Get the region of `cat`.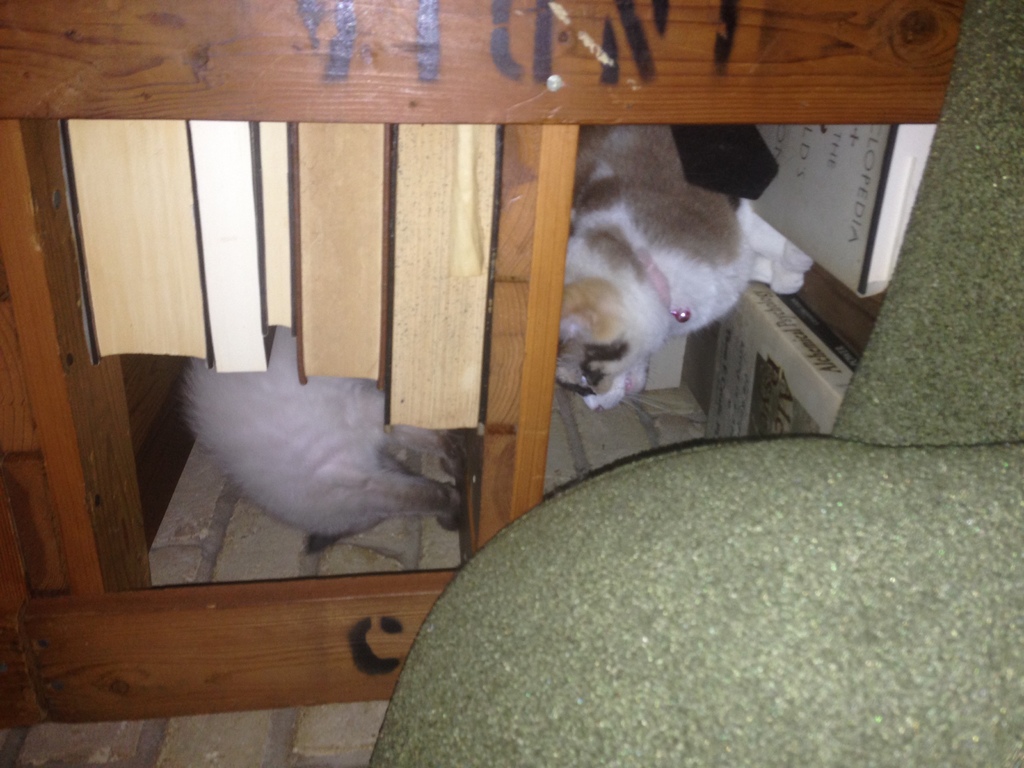
left=187, top=330, right=467, bottom=552.
